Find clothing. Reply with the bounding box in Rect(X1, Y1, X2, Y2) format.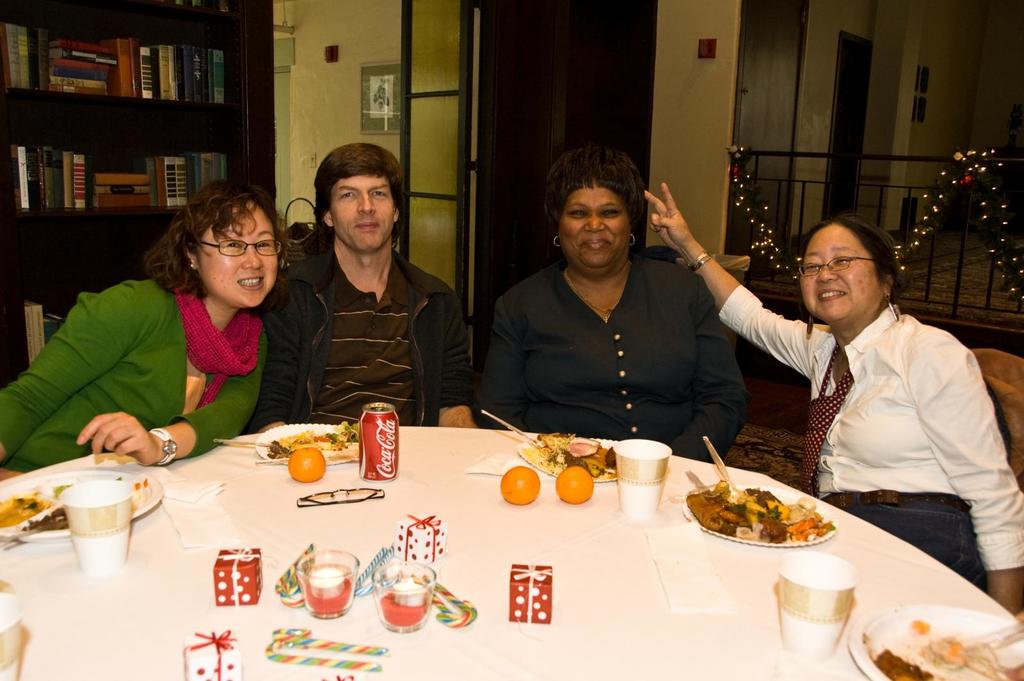
Rect(477, 260, 751, 464).
